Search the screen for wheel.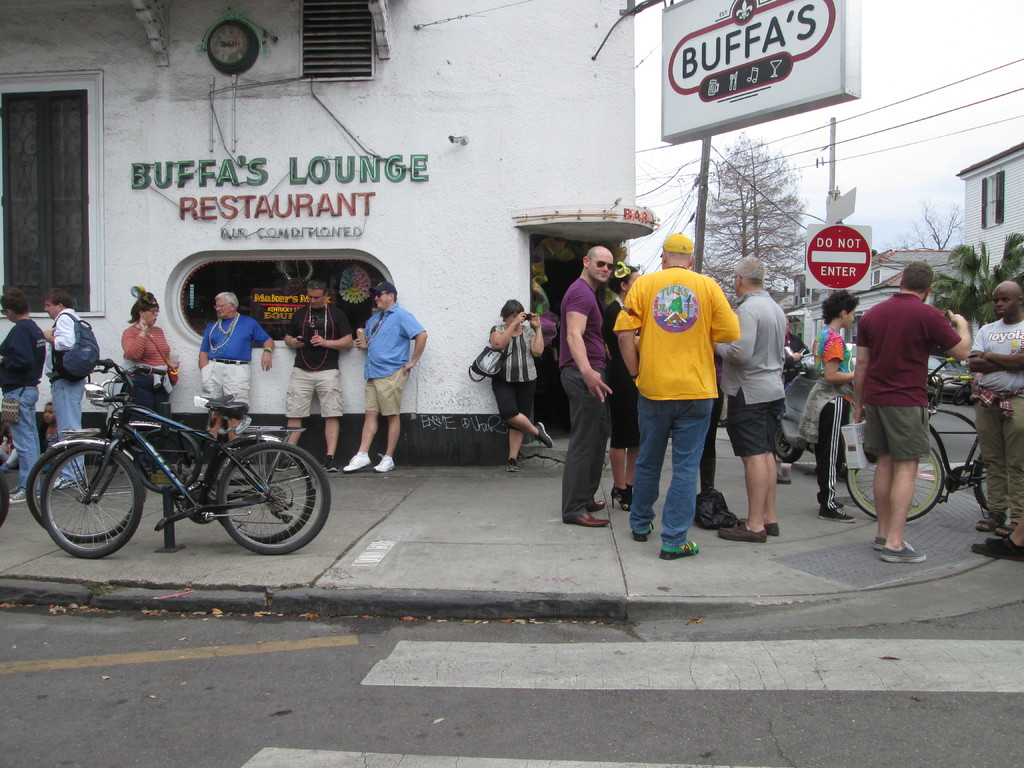
Found at {"left": 205, "top": 436, "right": 314, "bottom": 540}.
